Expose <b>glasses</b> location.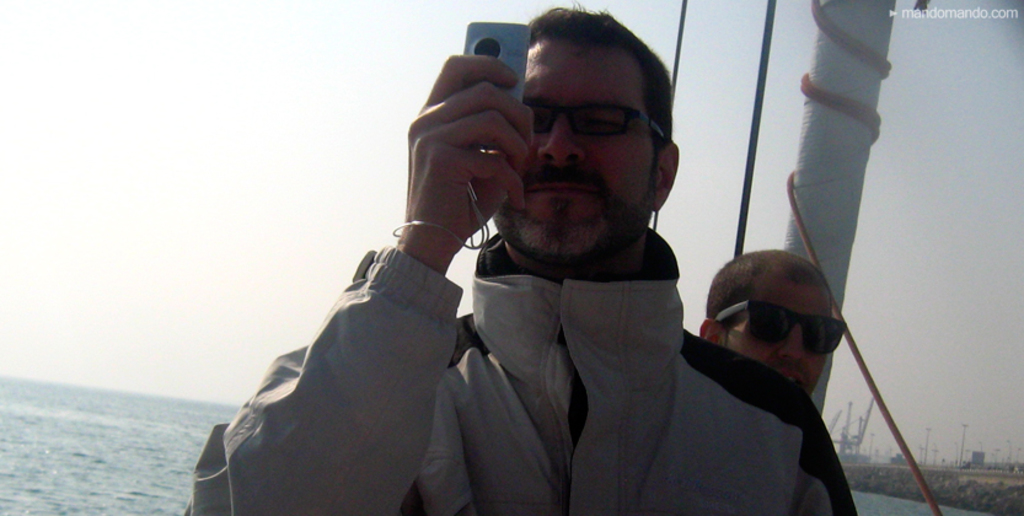
Exposed at <bbox>712, 296, 849, 358</bbox>.
